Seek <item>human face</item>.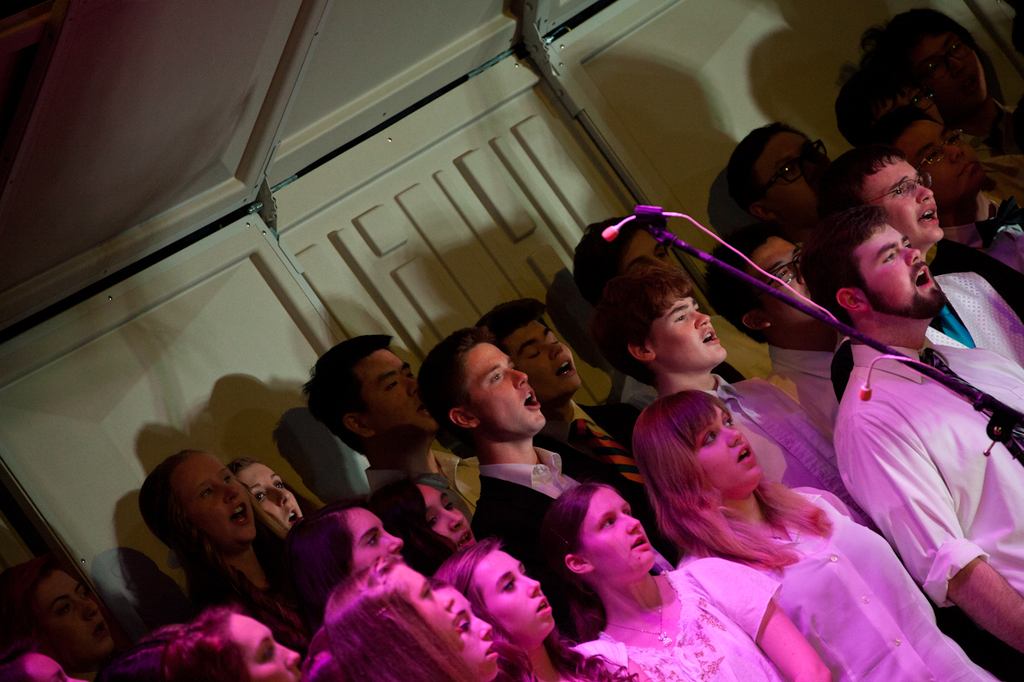
702, 412, 759, 488.
